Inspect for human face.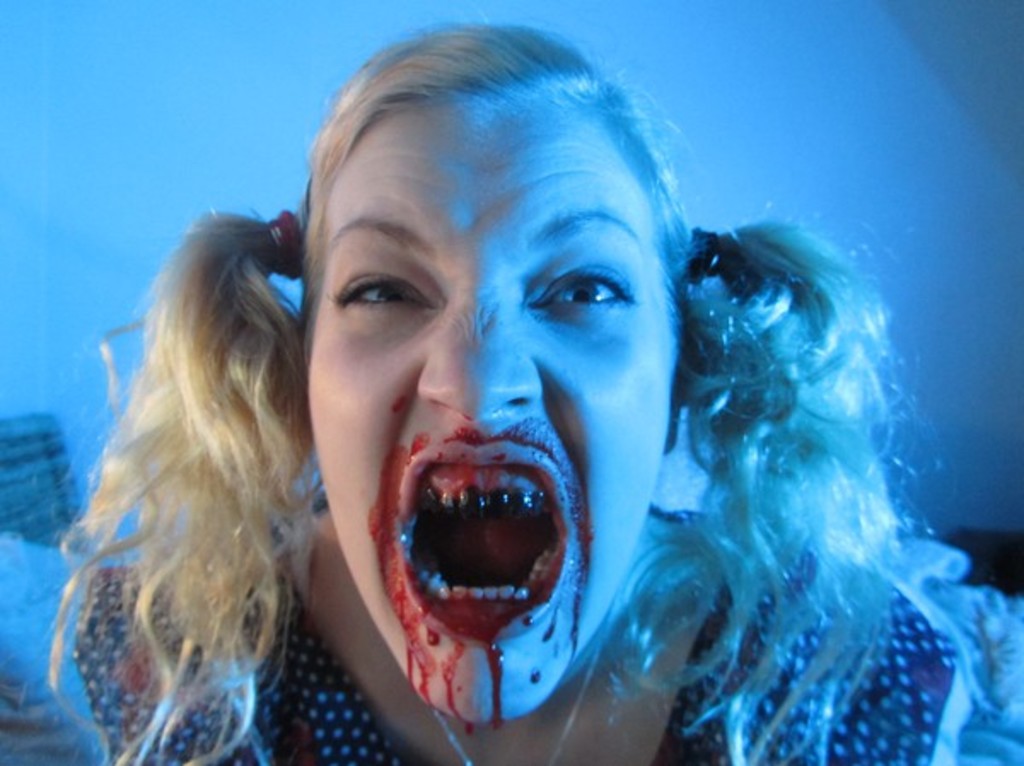
Inspection: 307/97/679/720.
